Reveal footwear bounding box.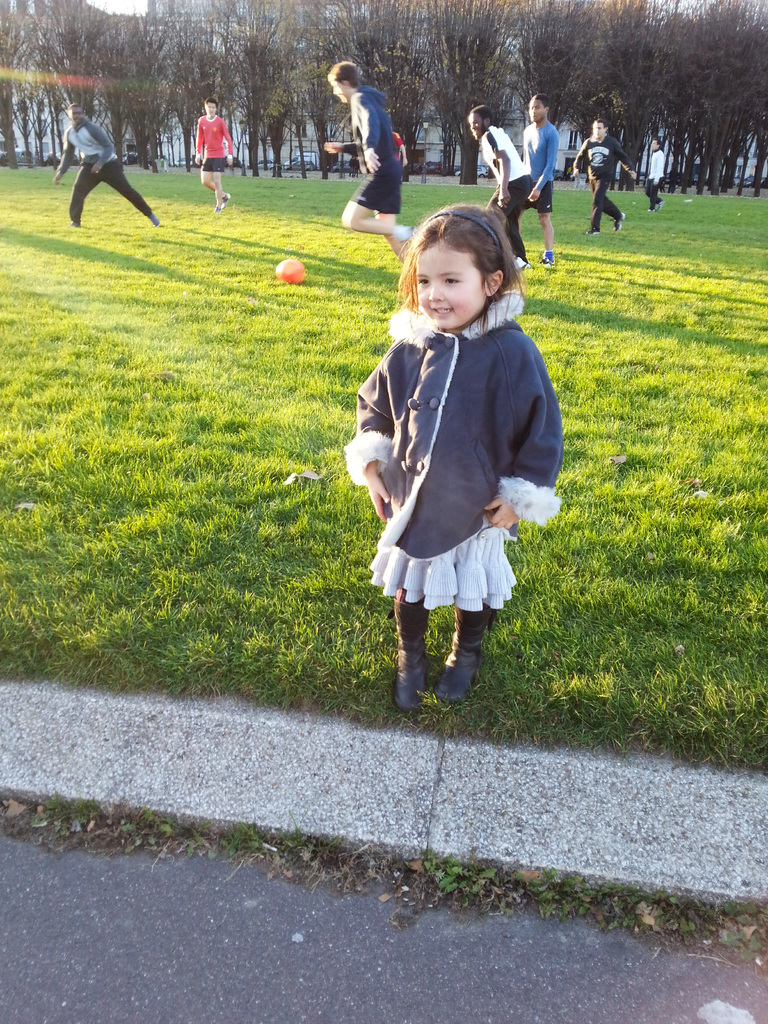
Revealed: locate(611, 211, 627, 232).
